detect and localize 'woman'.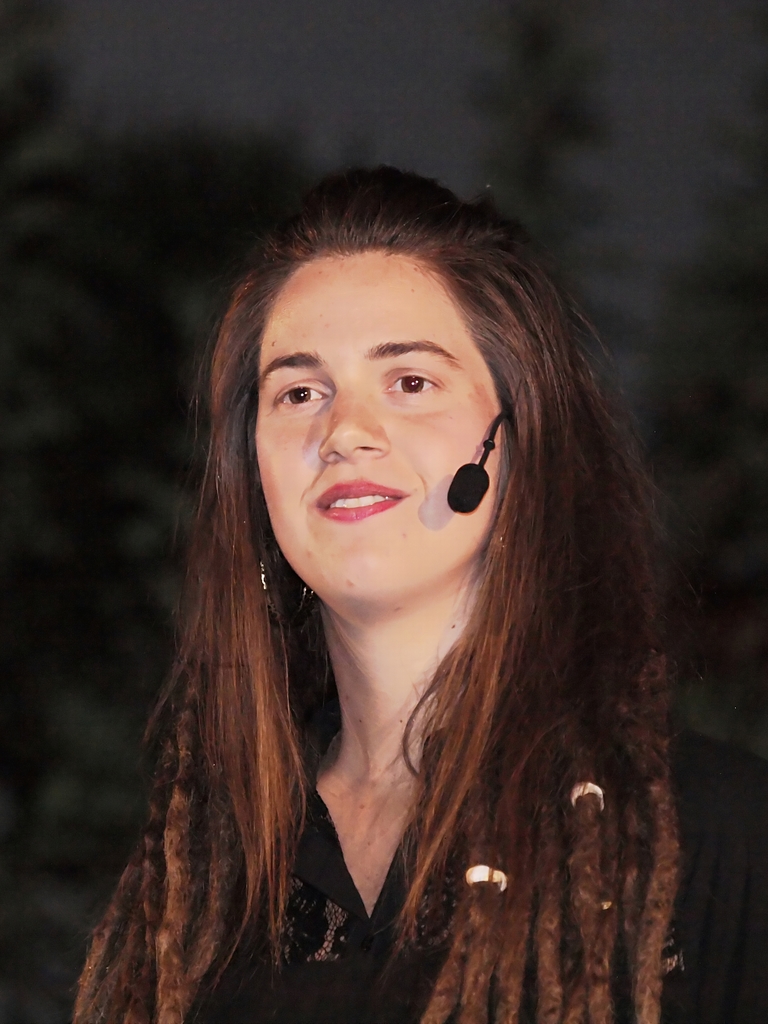
Localized at <region>44, 163, 713, 1014</region>.
